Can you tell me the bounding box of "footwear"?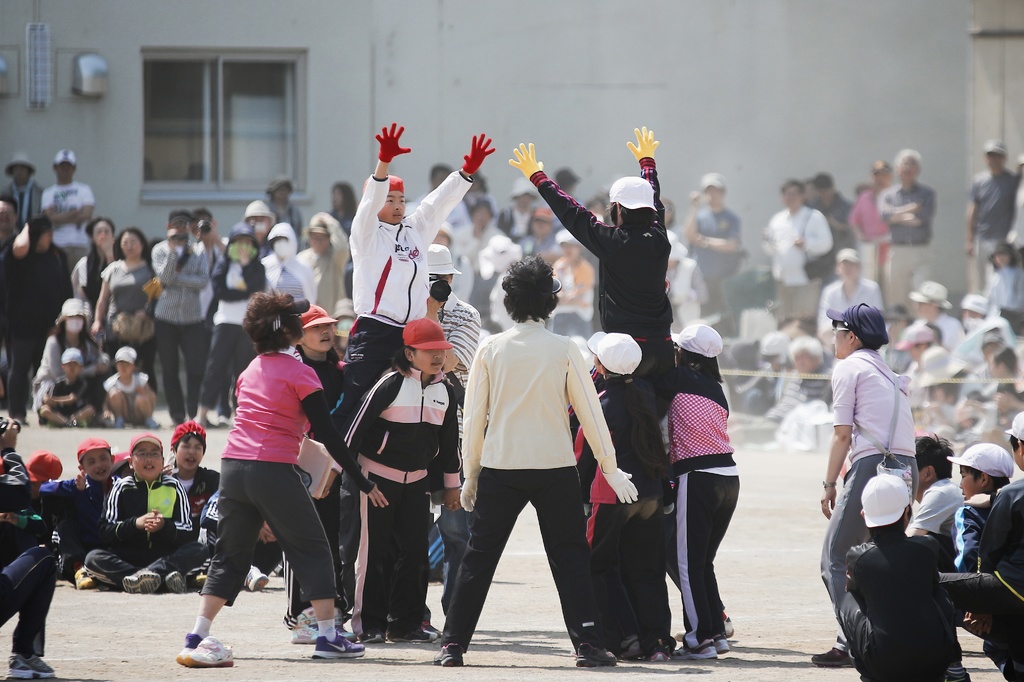
934/672/970/681.
